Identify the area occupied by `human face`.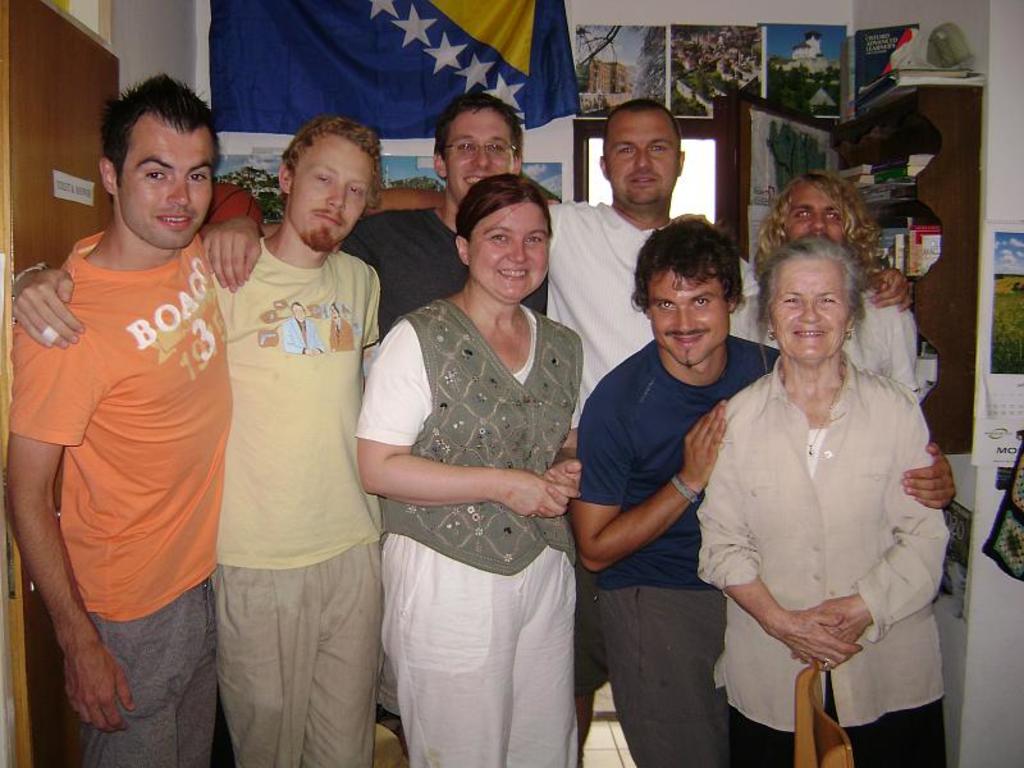
Area: left=644, top=266, right=728, bottom=366.
